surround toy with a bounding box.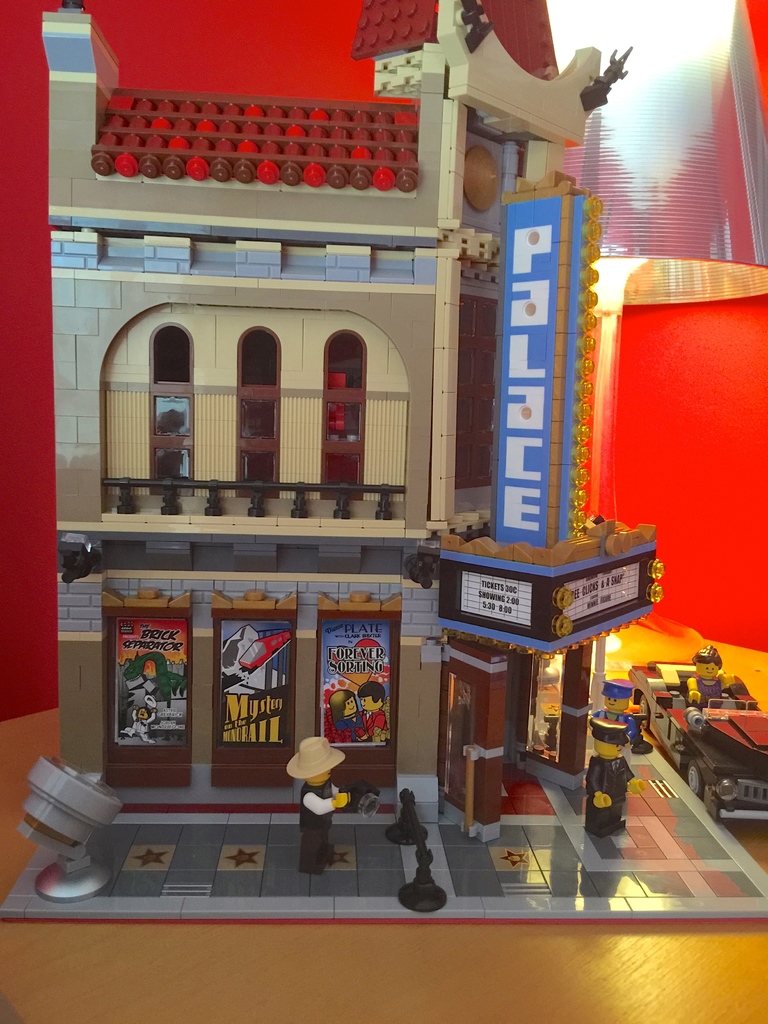
632:648:764:836.
